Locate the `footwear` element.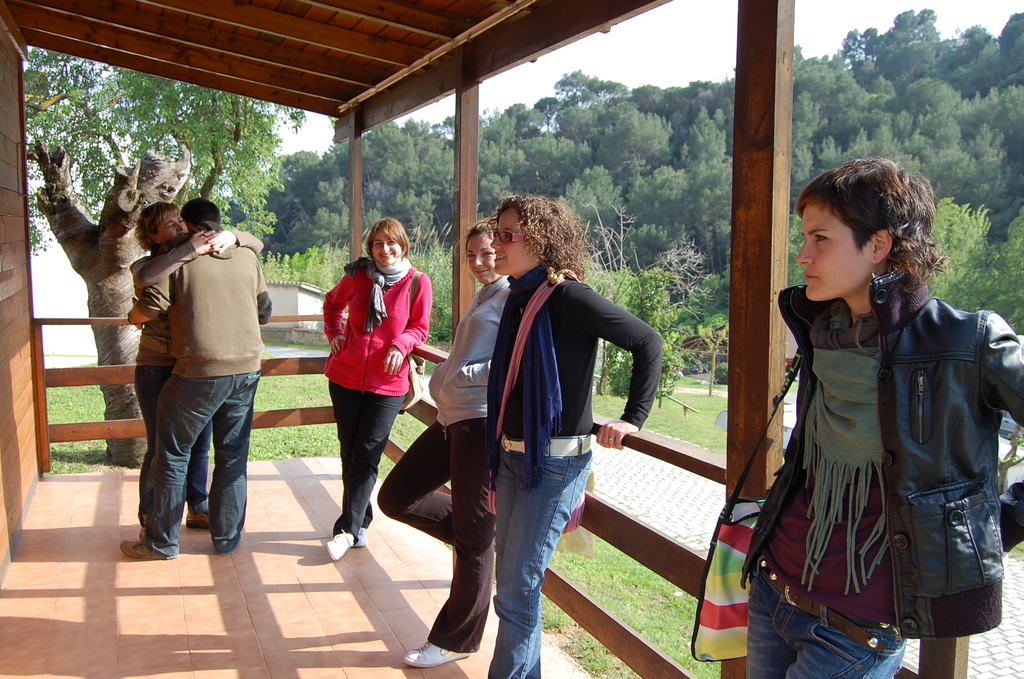
Element bbox: locate(326, 531, 355, 561).
